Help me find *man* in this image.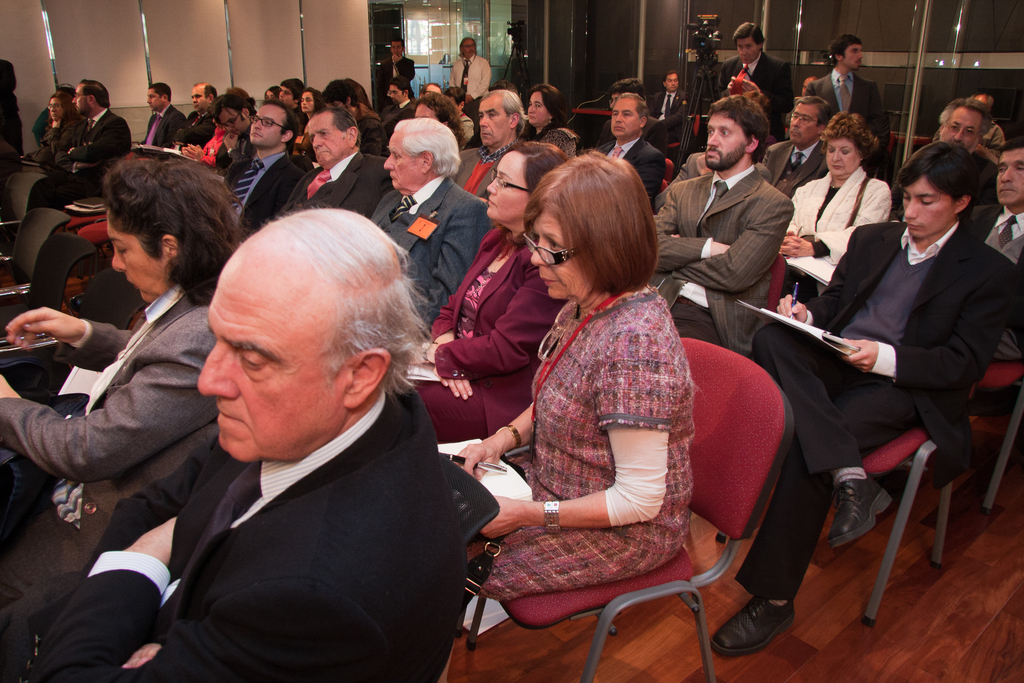
Found it: 806/34/894/140.
